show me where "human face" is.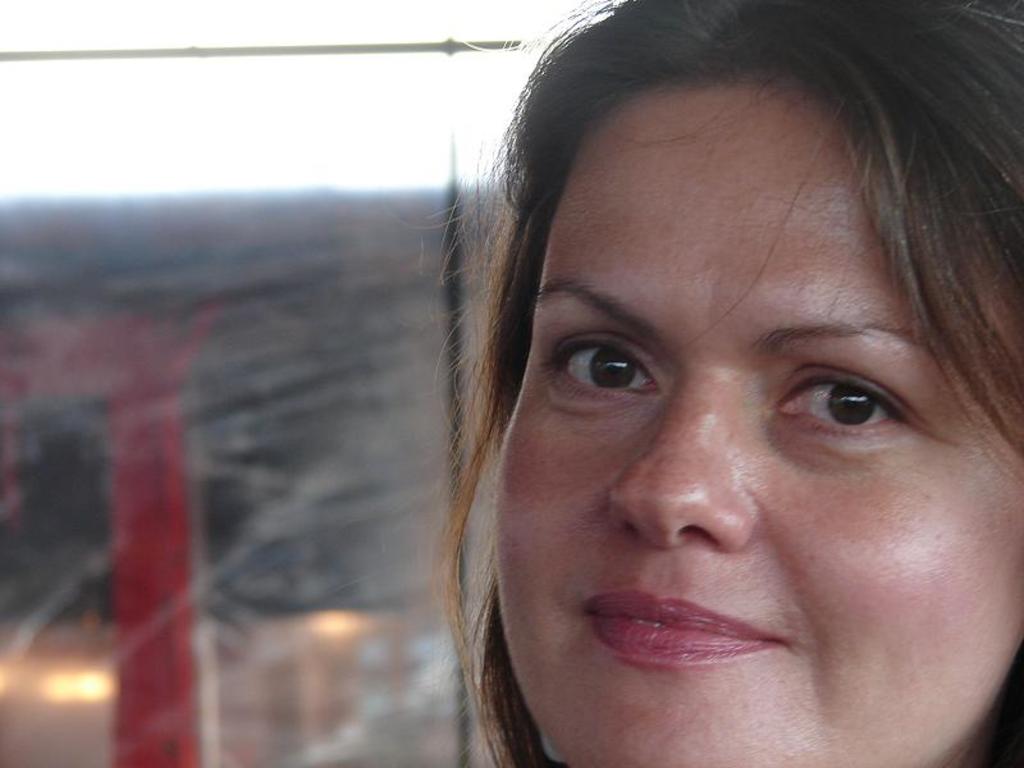
"human face" is at bbox(490, 83, 1023, 767).
